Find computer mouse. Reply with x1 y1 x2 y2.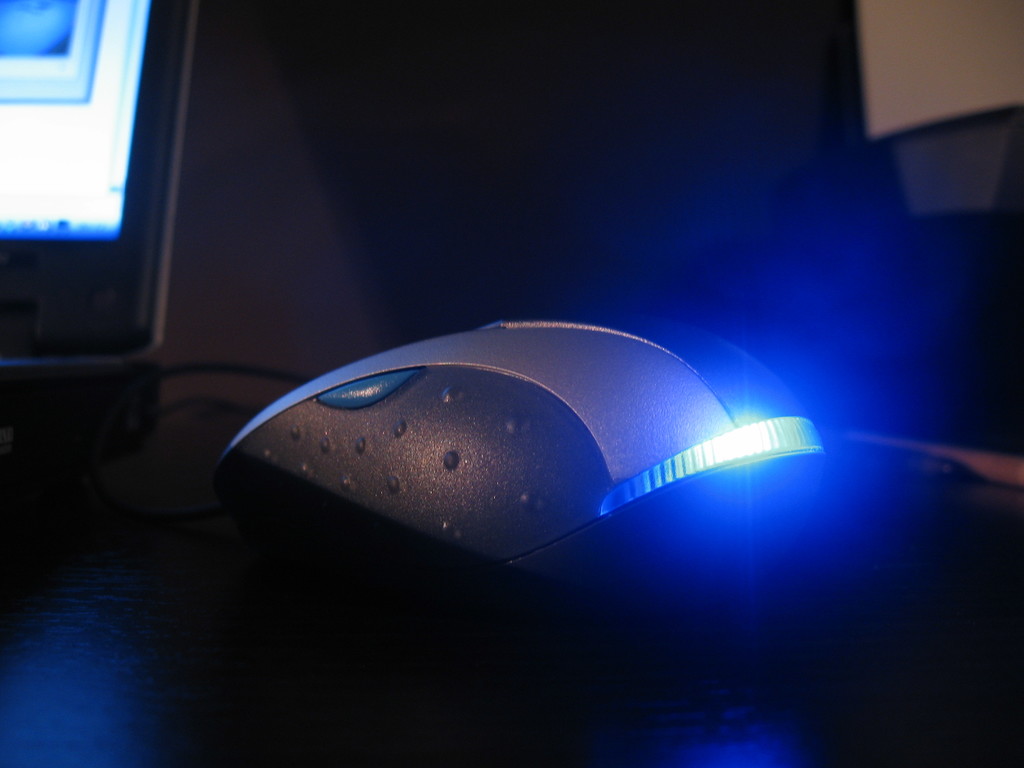
205 304 823 607.
